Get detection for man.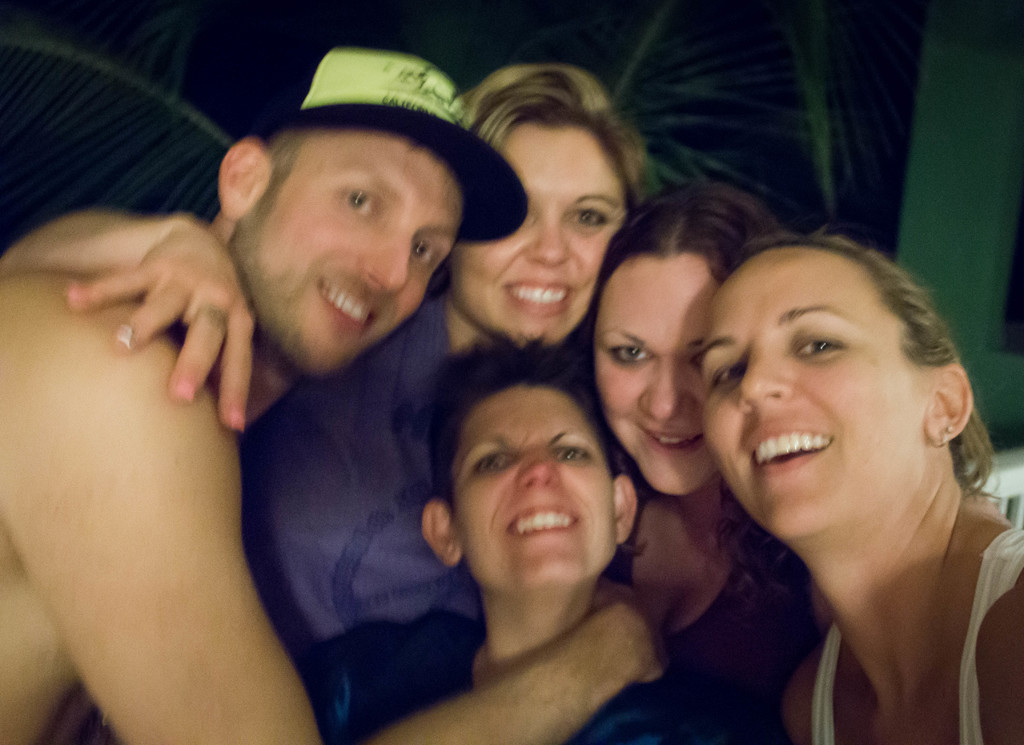
Detection: box(40, 44, 634, 732).
